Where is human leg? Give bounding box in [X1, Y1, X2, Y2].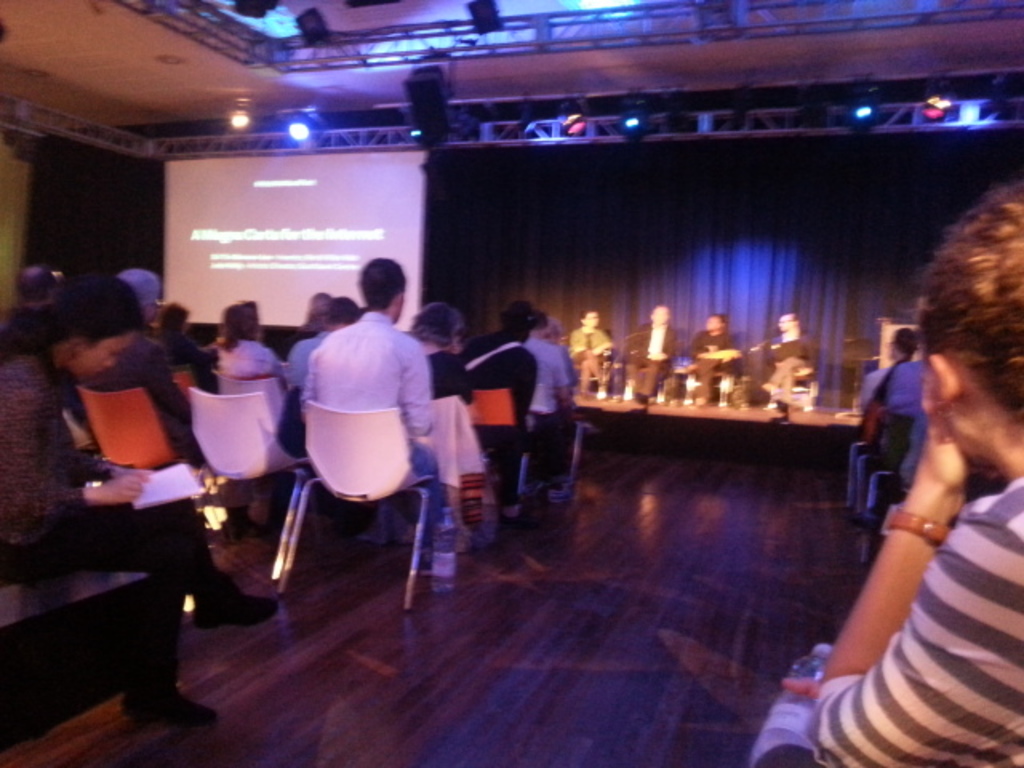
[0, 506, 270, 632].
